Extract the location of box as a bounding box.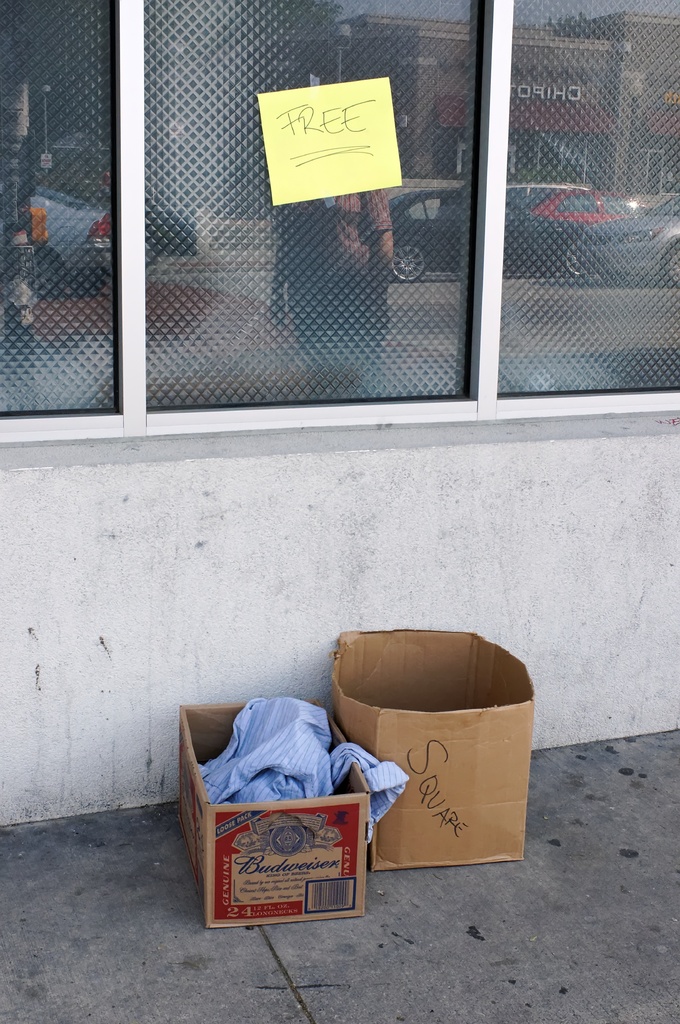
{"x1": 182, "y1": 703, "x2": 374, "y2": 931}.
